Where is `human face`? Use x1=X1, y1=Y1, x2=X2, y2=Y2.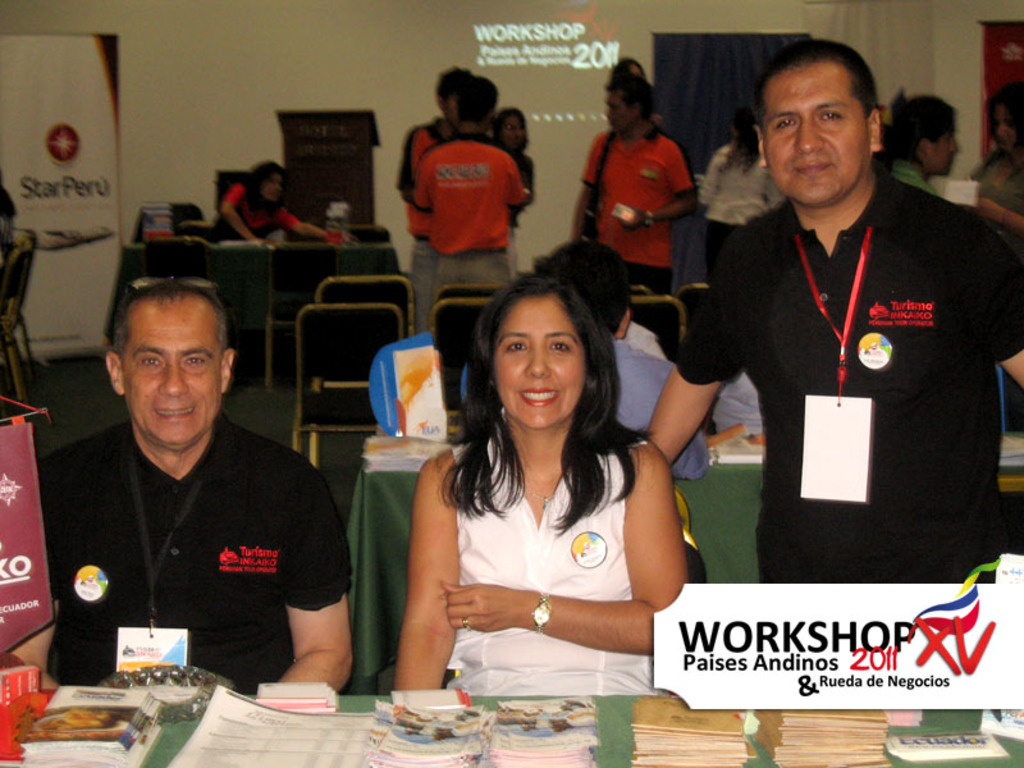
x1=261, y1=170, x2=283, y2=200.
